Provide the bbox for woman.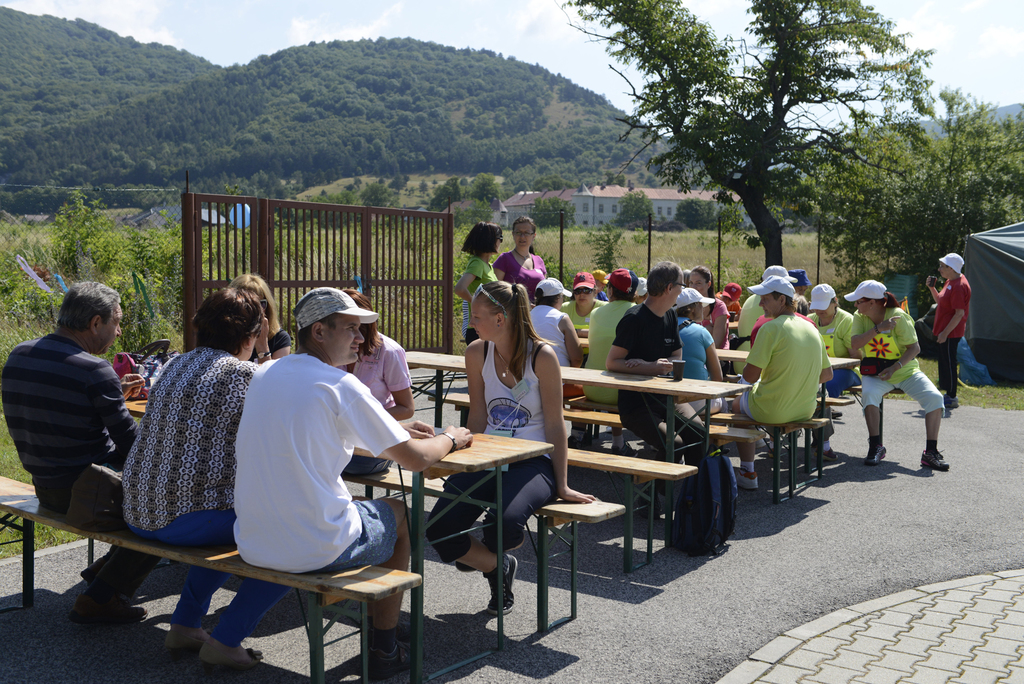
bbox=(449, 224, 500, 331).
